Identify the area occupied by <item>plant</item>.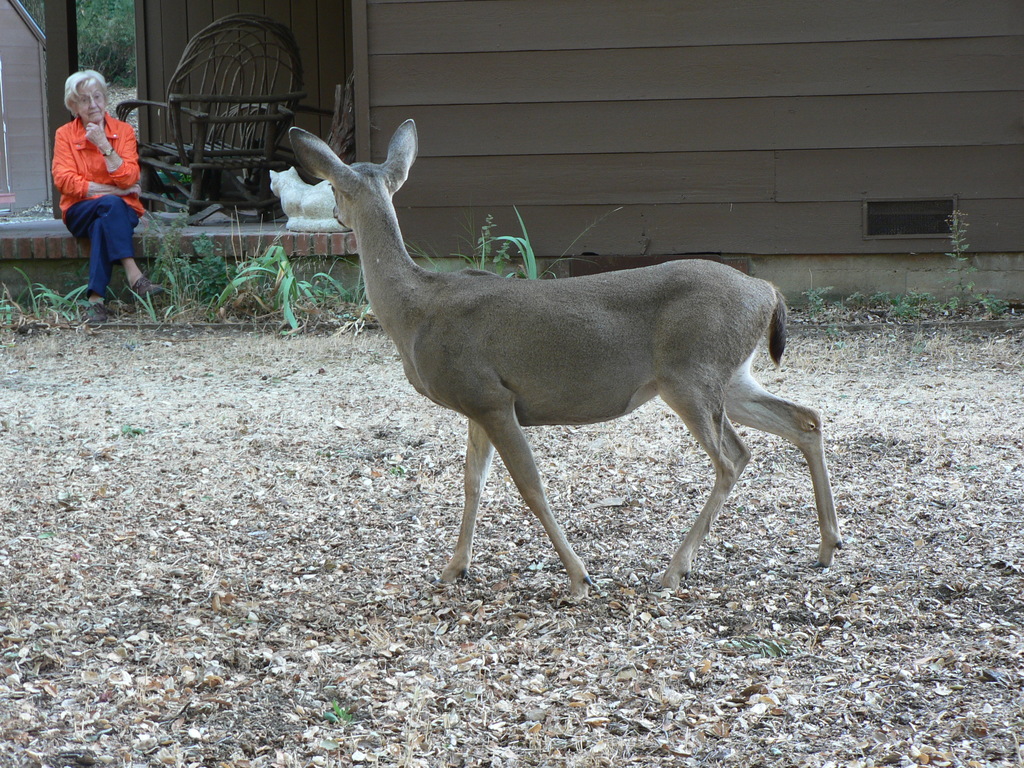
Area: rect(0, 264, 90, 326).
